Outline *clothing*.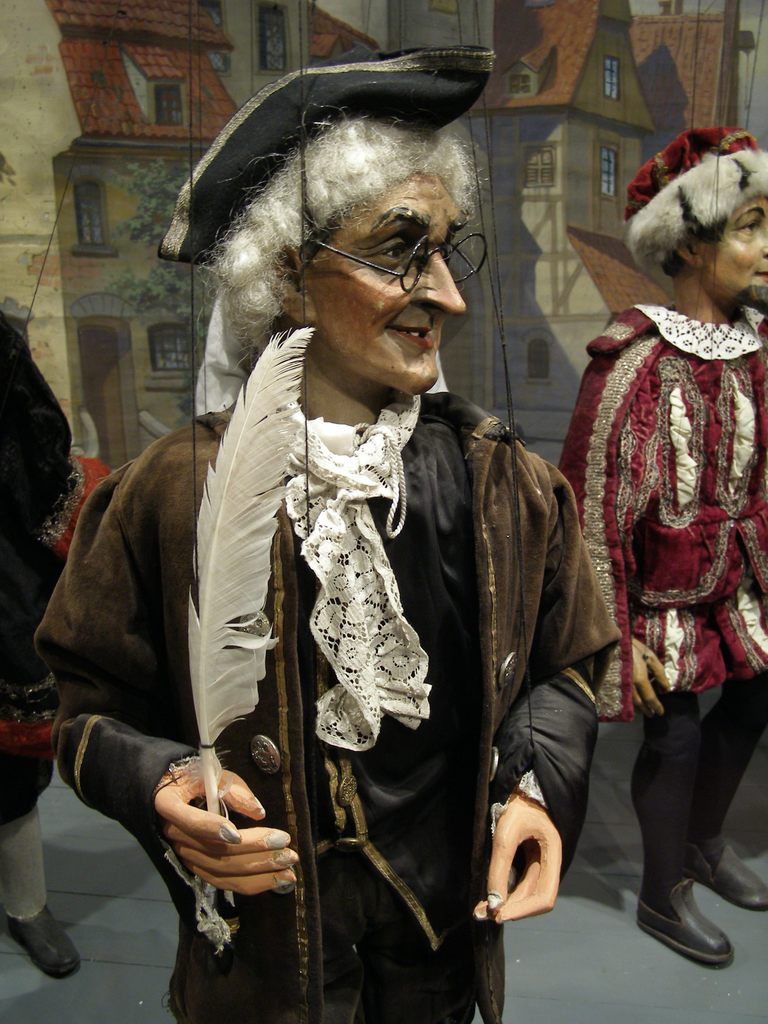
Outline: (35, 307, 623, 1023).
